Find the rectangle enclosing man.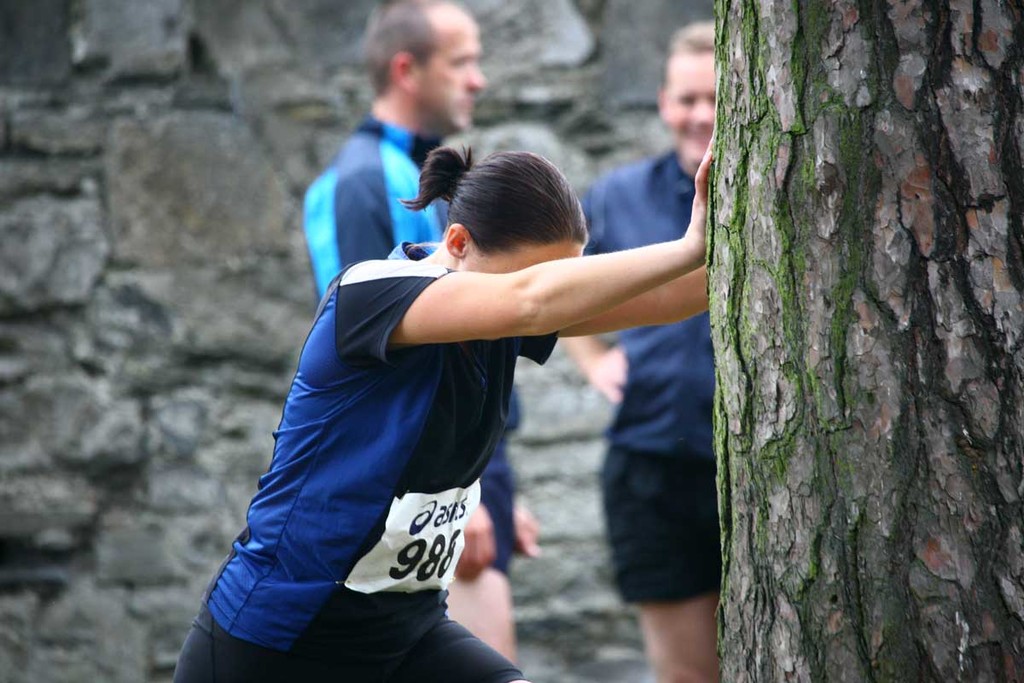
l=307, t=0, r=549, b=682.
